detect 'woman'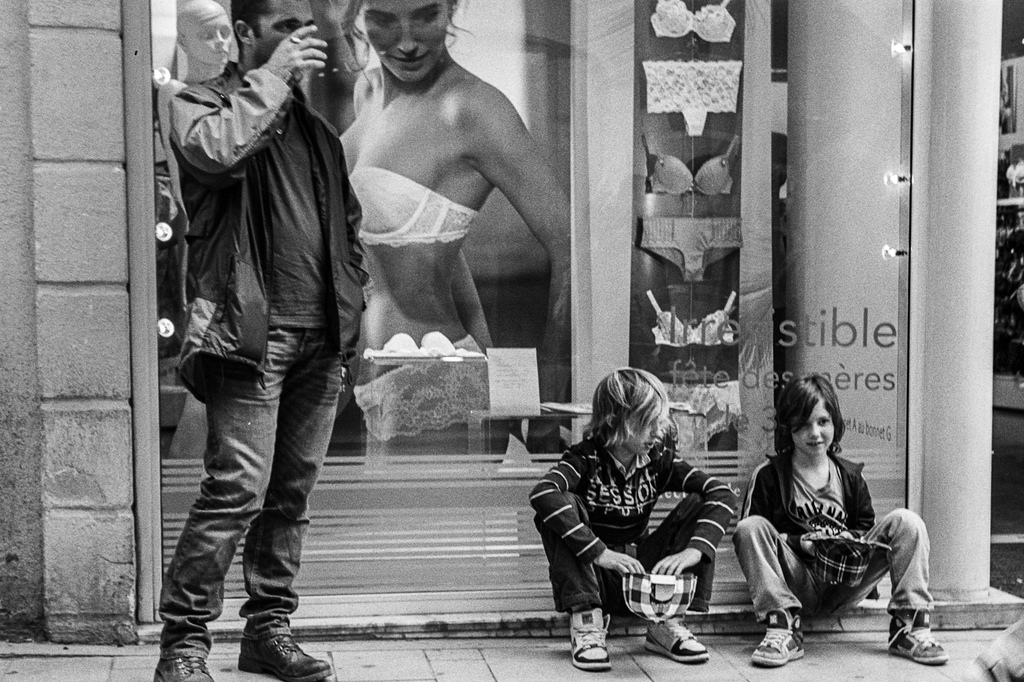
pyautogui.locateOnScreen(307, 0, 565, 432)
